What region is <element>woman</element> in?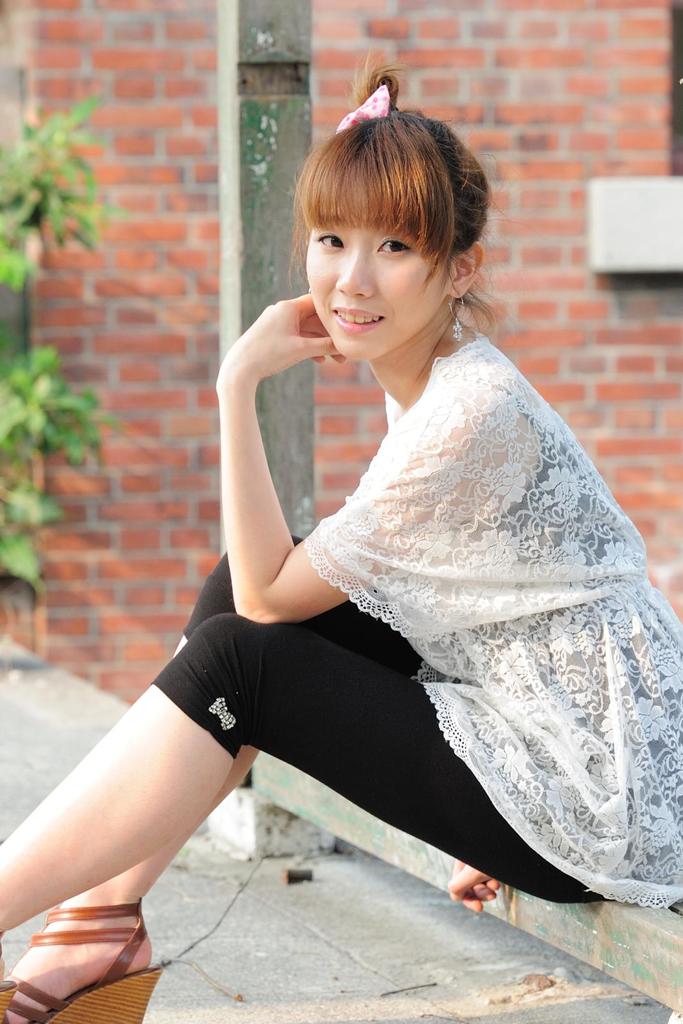
0,45,682,1023.
